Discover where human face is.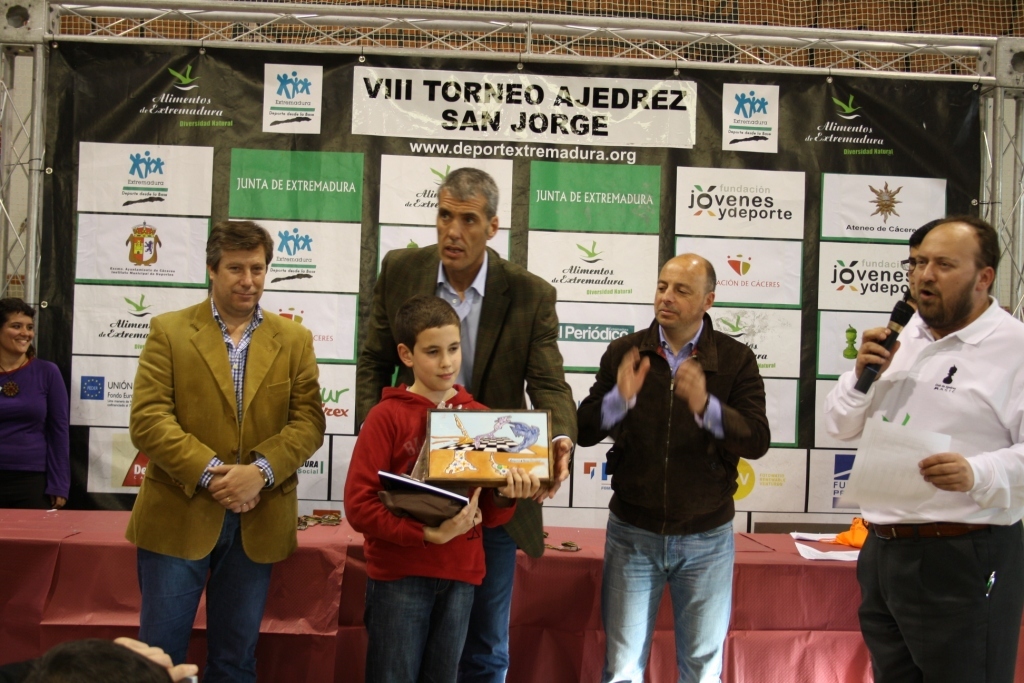
Discovered at (left=438, top=182, right=493, bottom=271).
